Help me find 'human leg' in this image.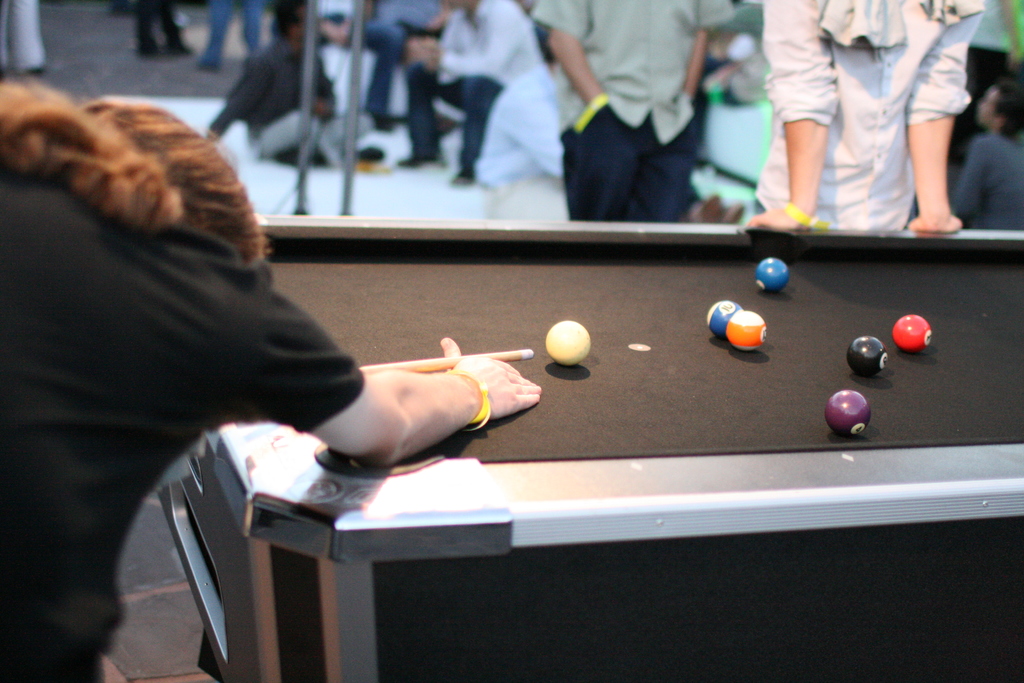
Found it: {"x1": 198, "y1": 0, "x2": 234, "y2": 69}.
